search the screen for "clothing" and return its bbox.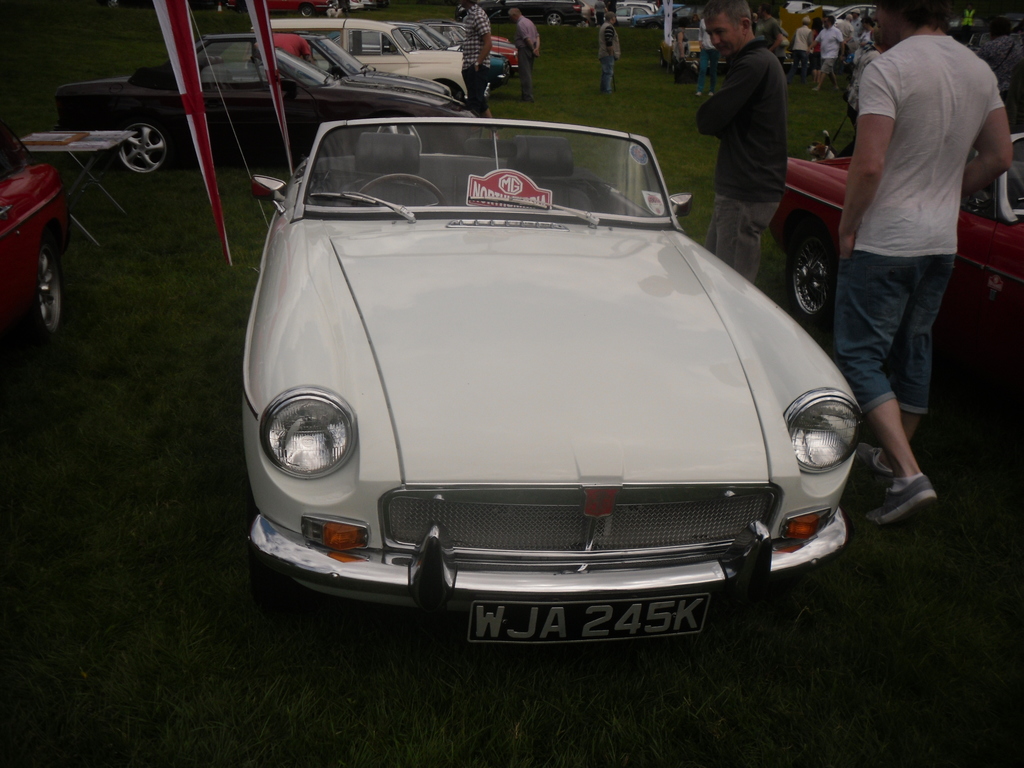
Found: detection(816, 23, 837, 79).
